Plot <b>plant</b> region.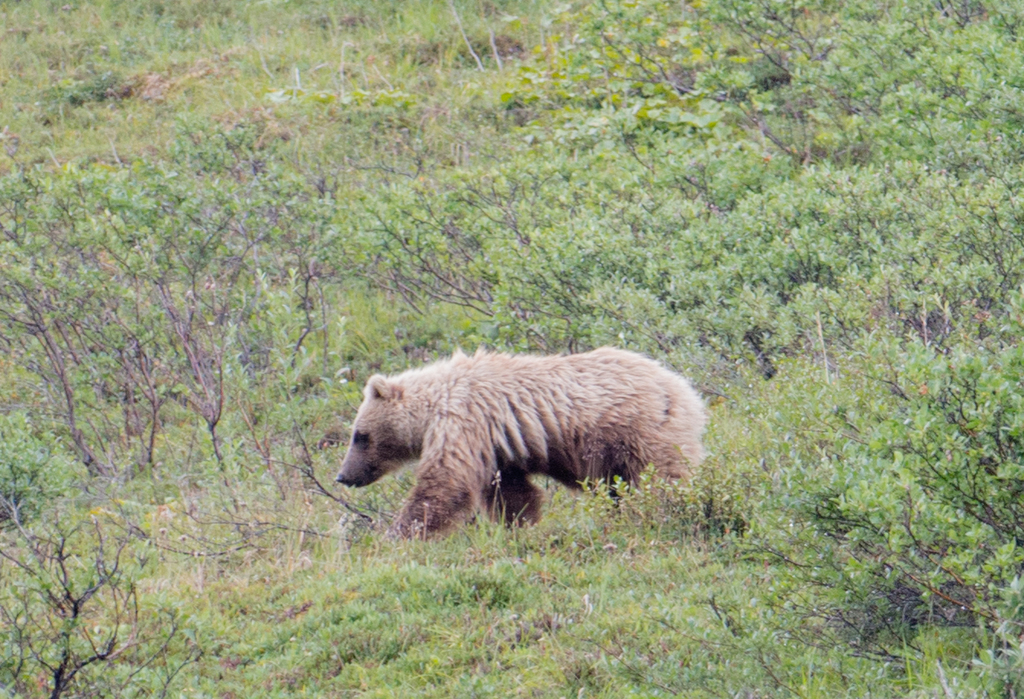
Plotted at (left=794, top=456, right=951, bottom=691).
